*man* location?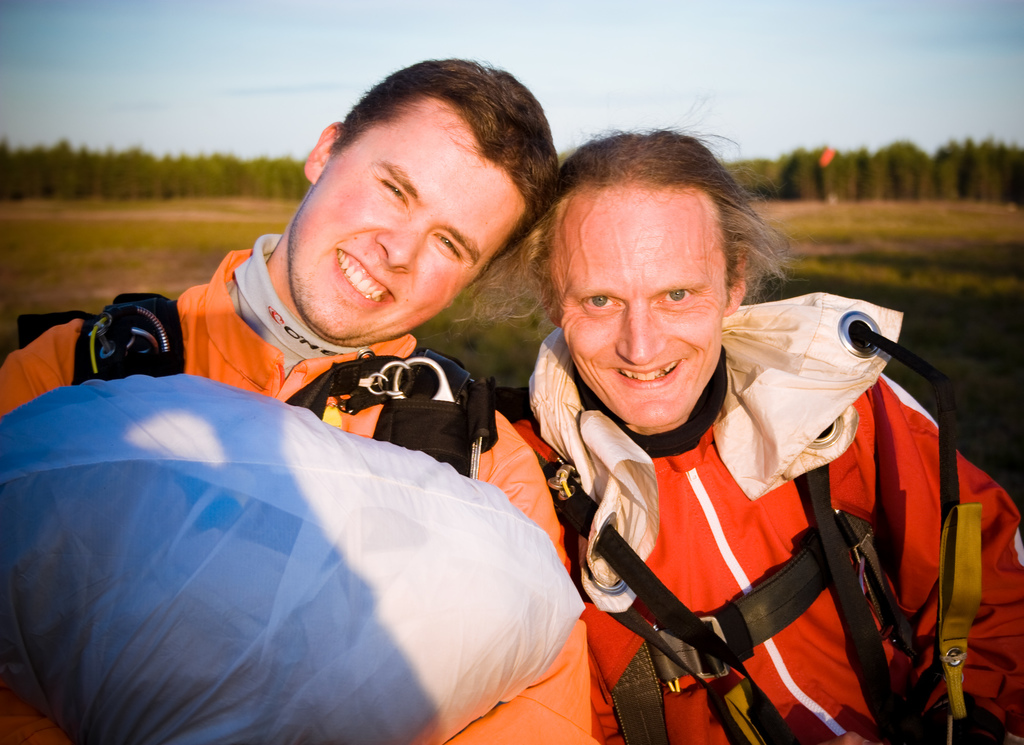
locate(509, 110, 1023, 744)
